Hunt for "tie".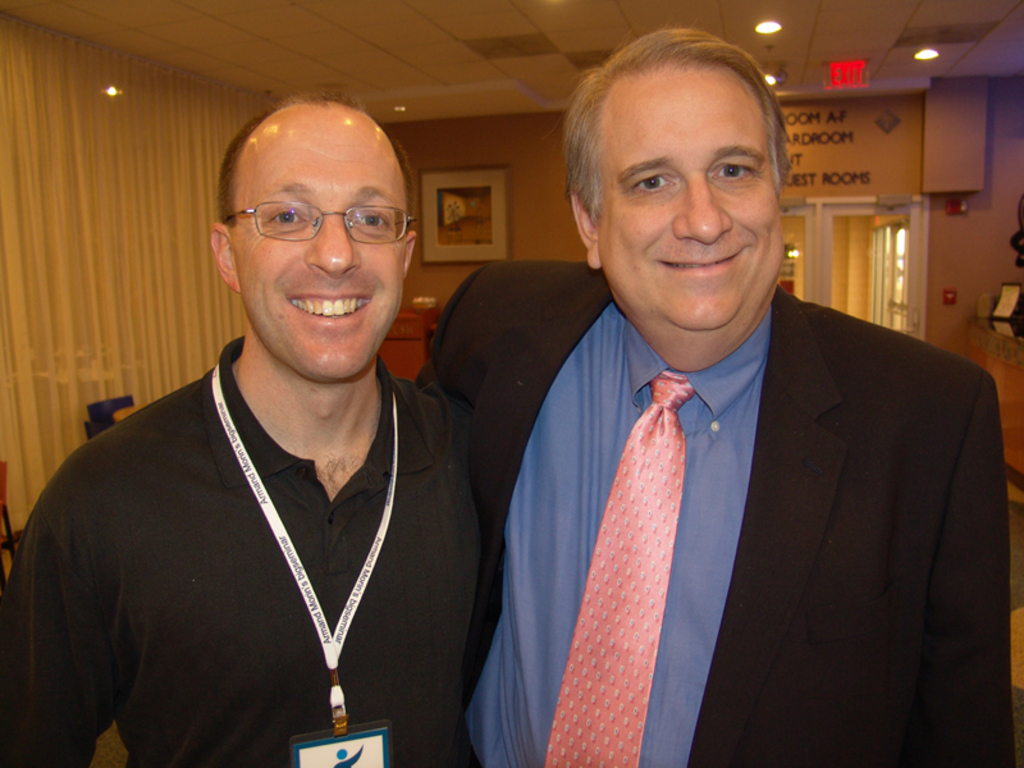
Hunted down at locate(539, 376, 694, 767).
